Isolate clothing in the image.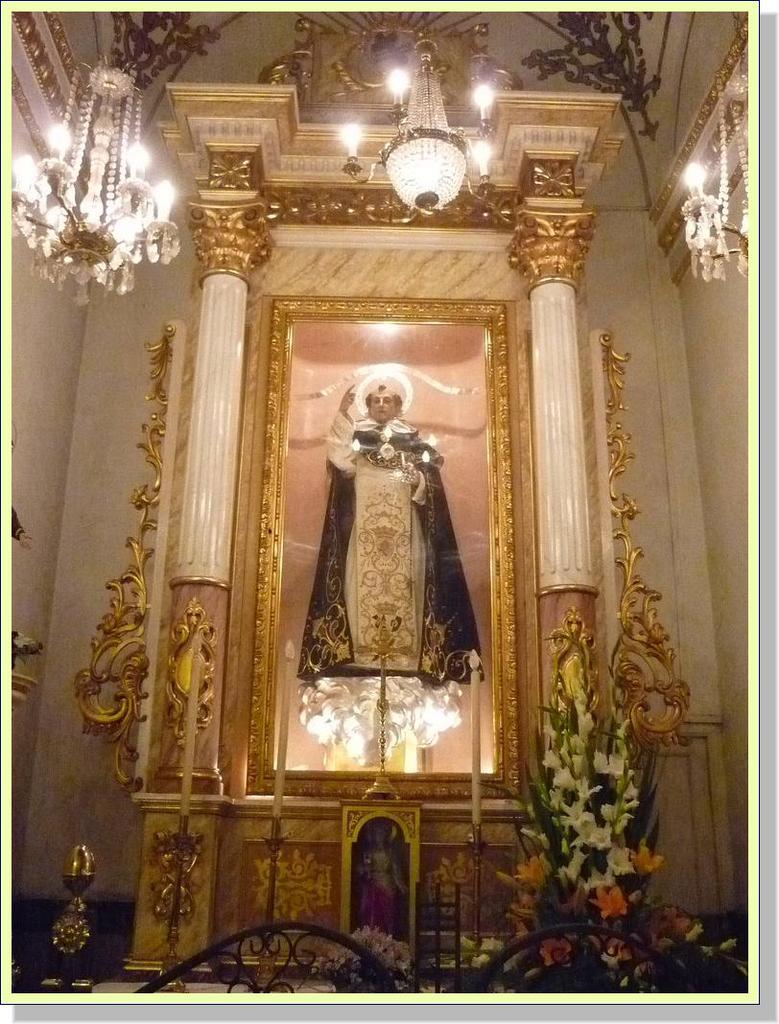
Isolated region: region(296, 410, 492, 686).
